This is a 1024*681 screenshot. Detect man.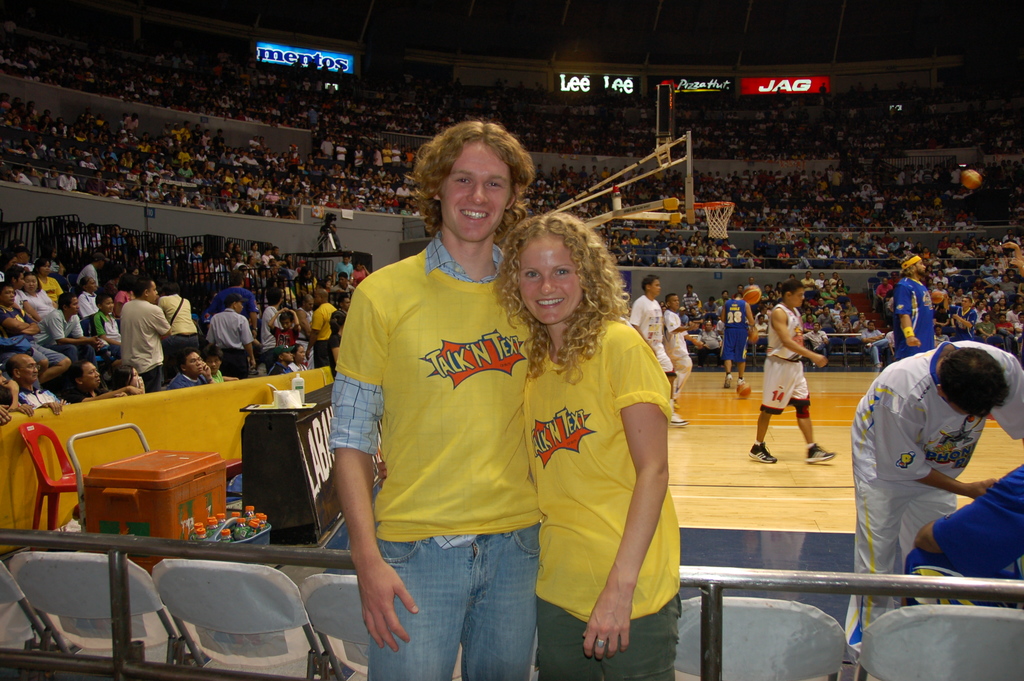
(x1=1006, y1=234, x2=1020, y2=250).
